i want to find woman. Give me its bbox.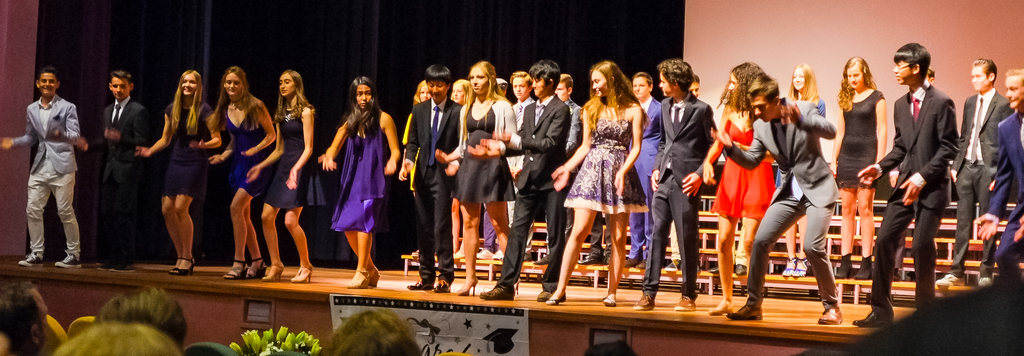
bbox(700, 61, 780, 333).
